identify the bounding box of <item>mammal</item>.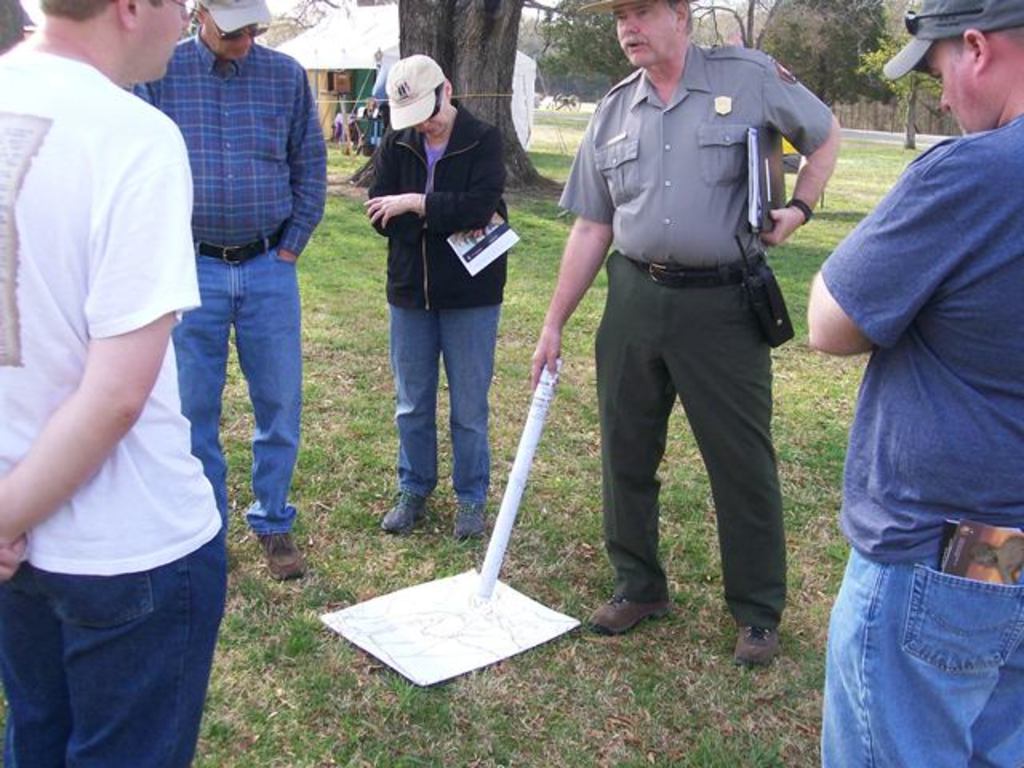
<box>525,0,840,669</box>.
